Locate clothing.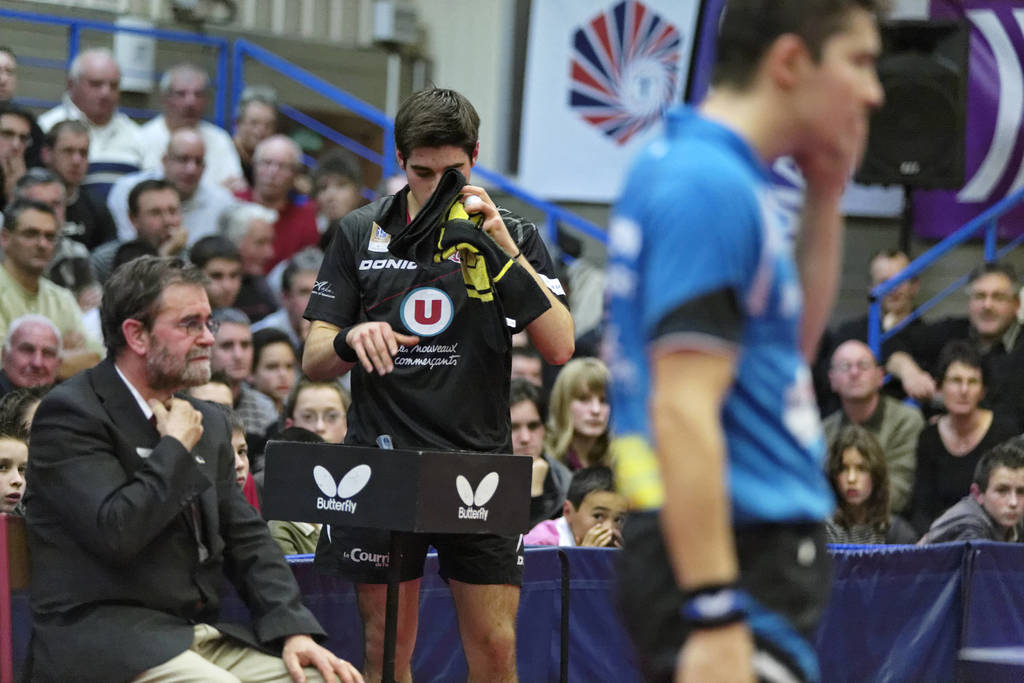
Bounding box: bbox(5, 313, 304, 682).
